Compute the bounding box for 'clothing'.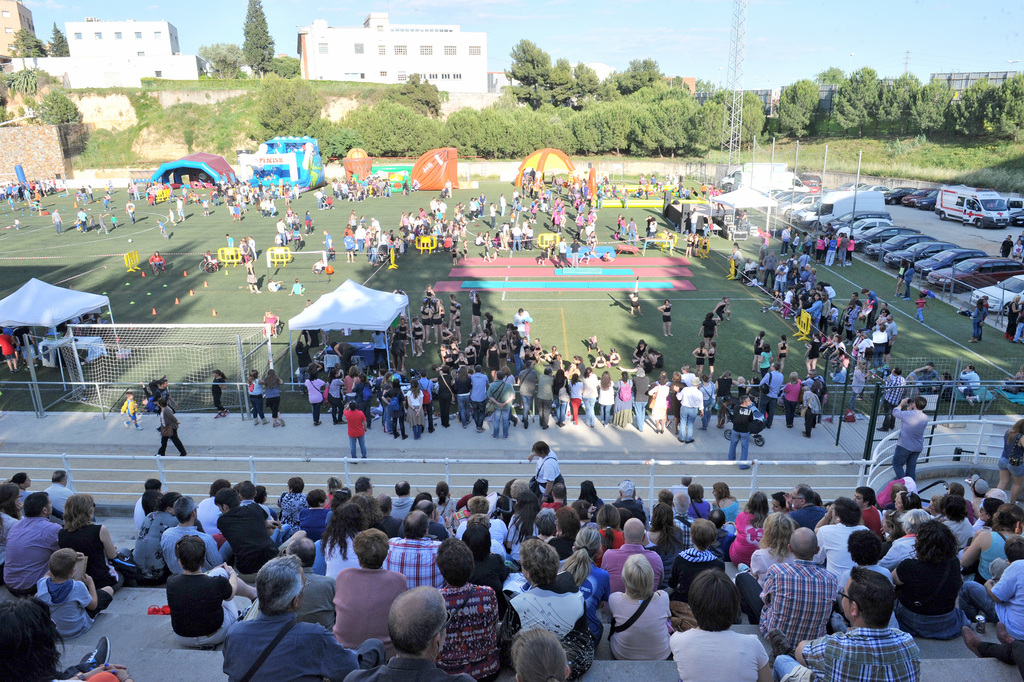
bbox=(500, 225, 508, 255).
